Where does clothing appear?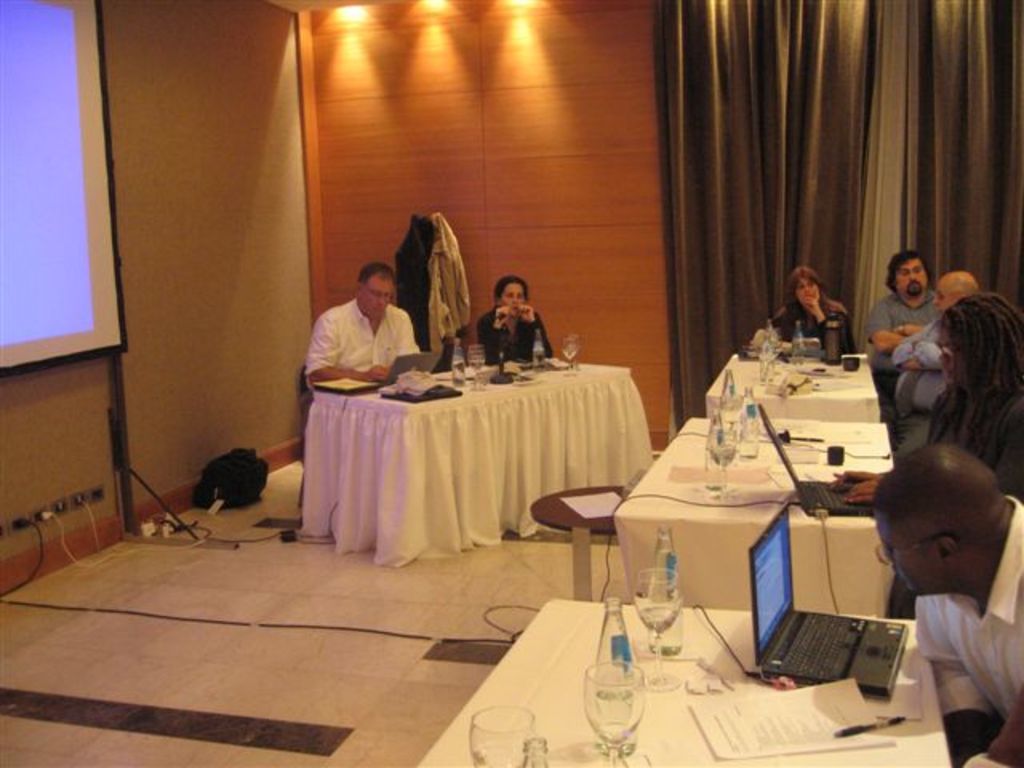
Appears at 925, 387, 1022, 496.
